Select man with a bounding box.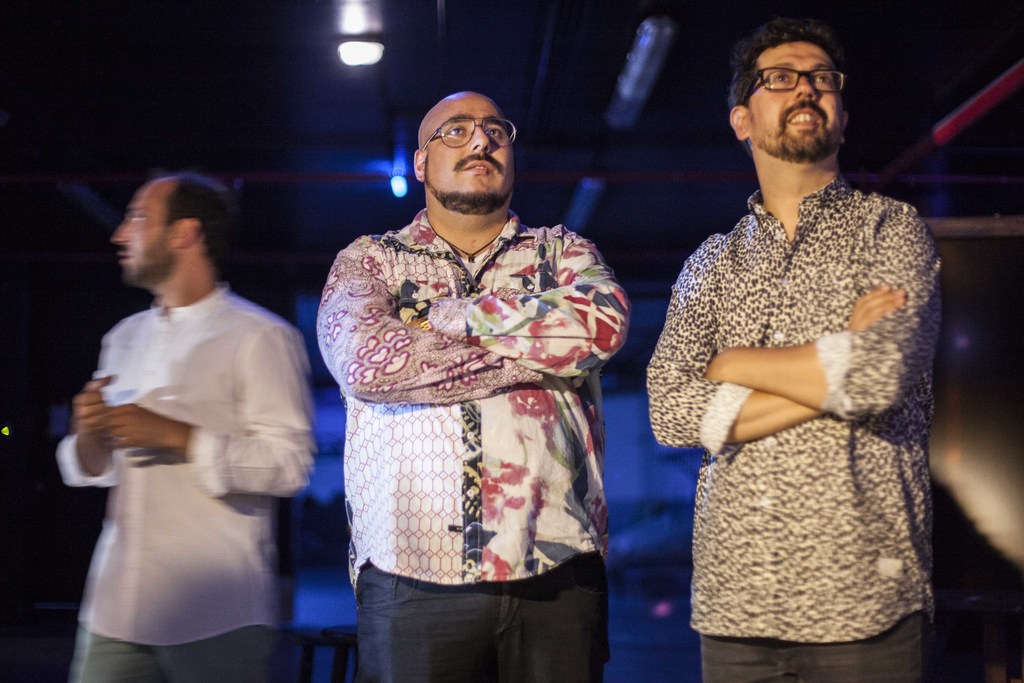
box(315, 90, 632, 682).
